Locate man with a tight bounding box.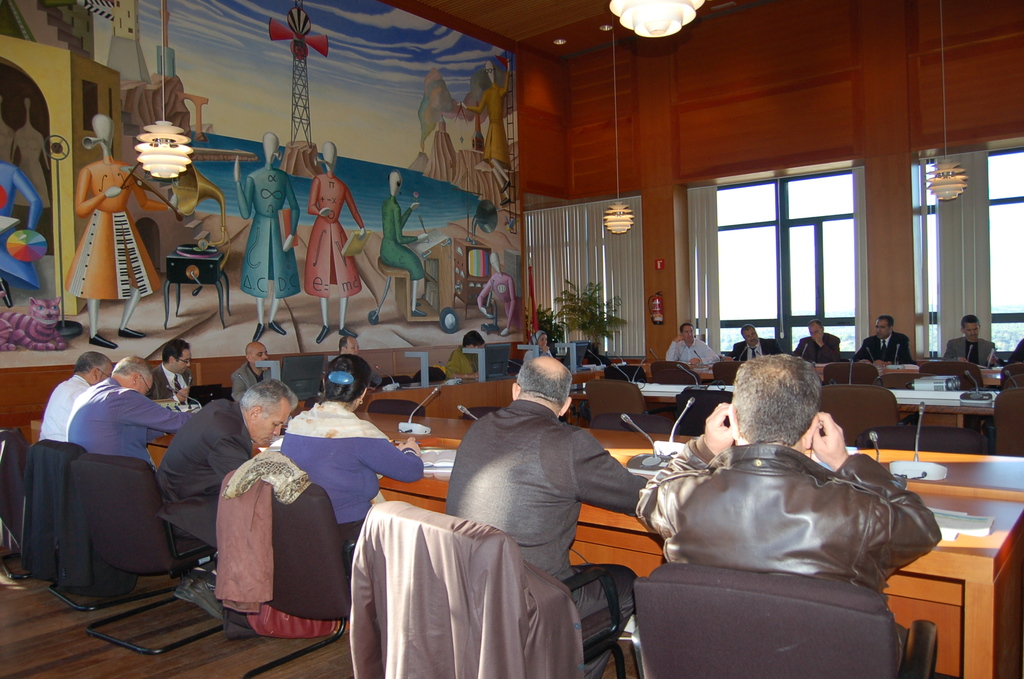
pyautogui.locateOnScreen(147, 344, 202, 410).
